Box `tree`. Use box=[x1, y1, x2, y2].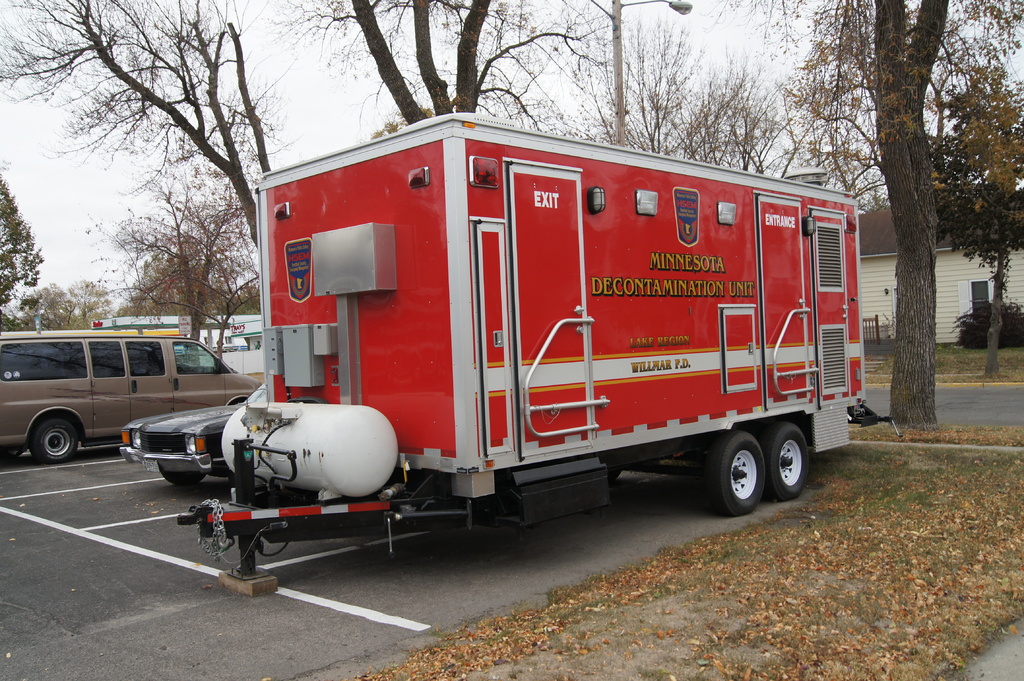
box=[0, 173, 40, 338].
